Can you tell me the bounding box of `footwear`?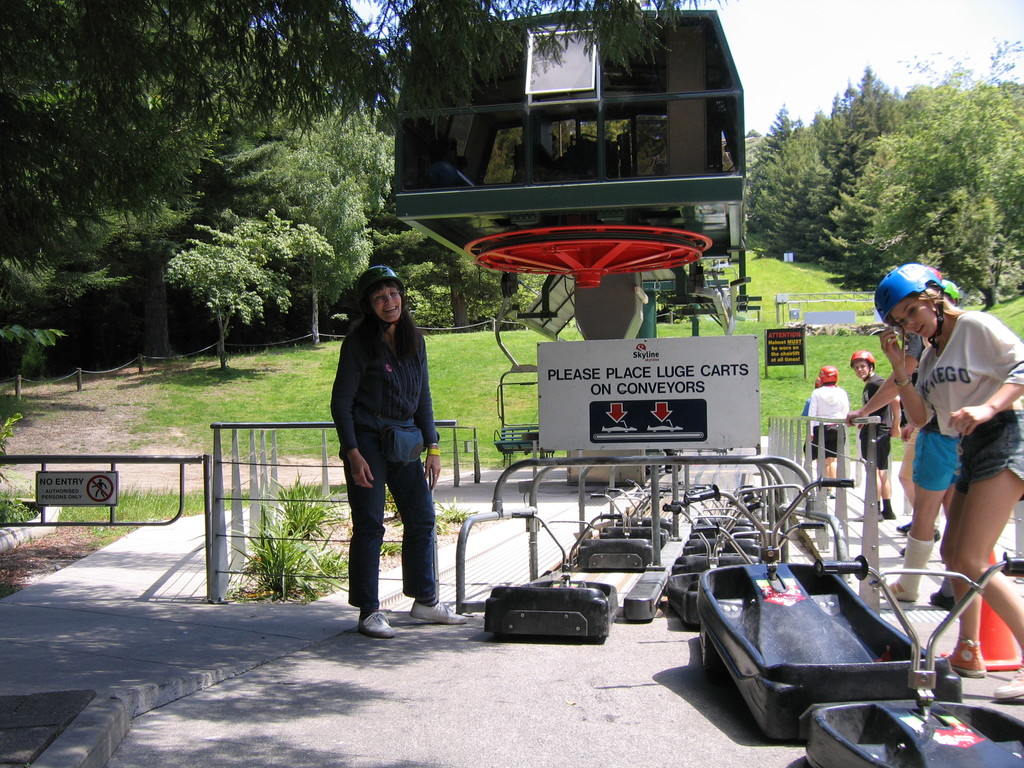
{"x1": 895, "y1": 522, "x2": 914, "y2": 535}.
